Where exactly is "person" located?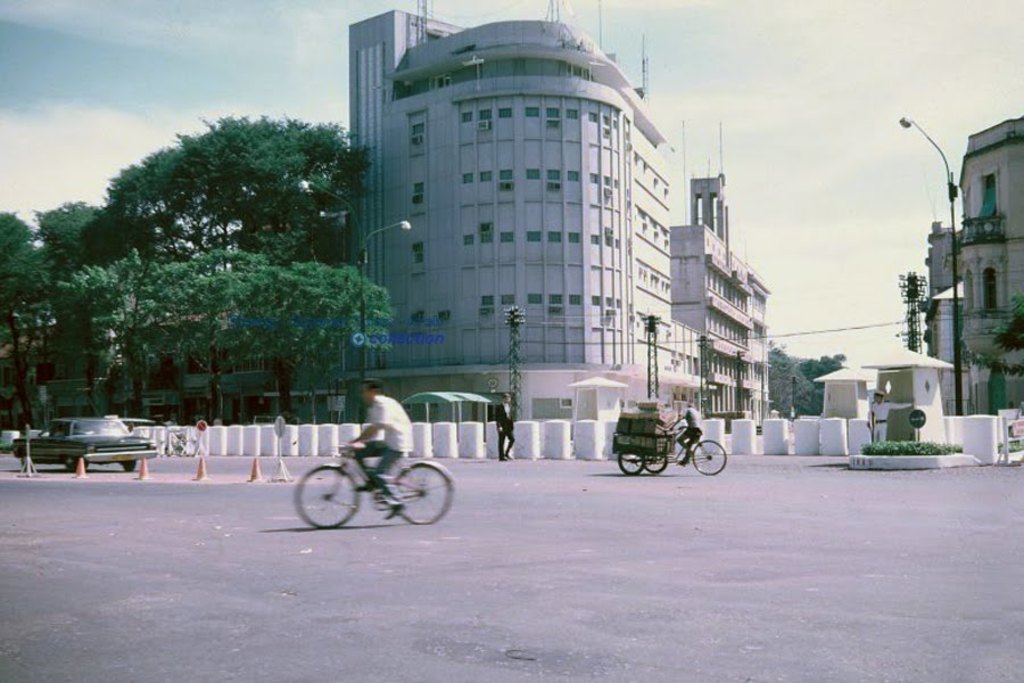
Its bounding box is bbox=(487, 393, 522, 461).
